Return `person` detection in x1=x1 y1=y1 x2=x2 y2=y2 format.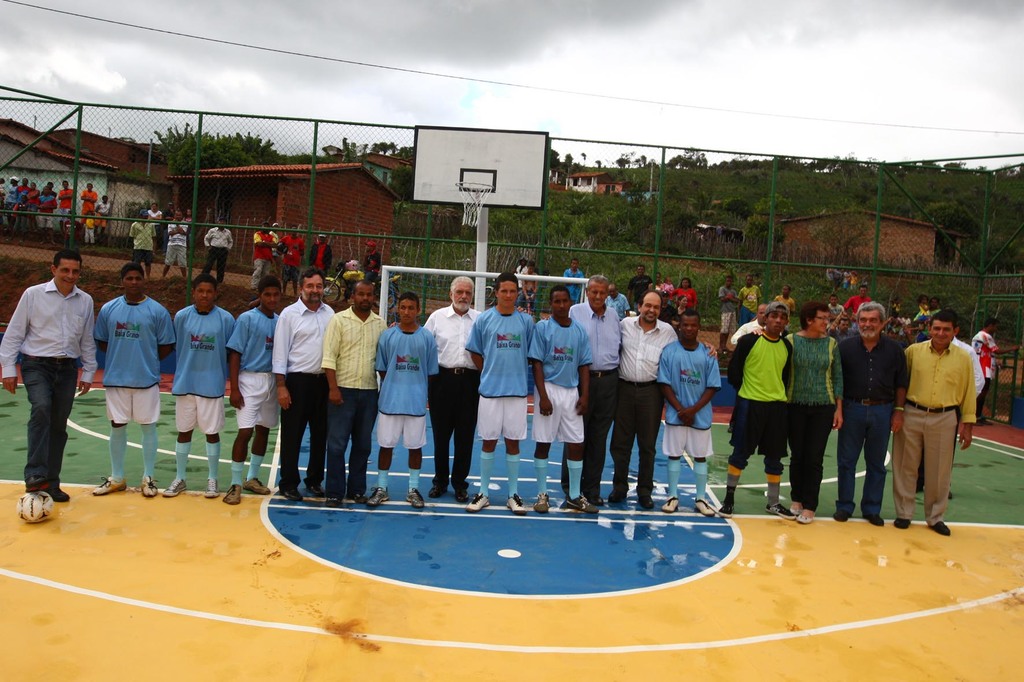
x1=618 y1=285 x2=727 y2=512.
